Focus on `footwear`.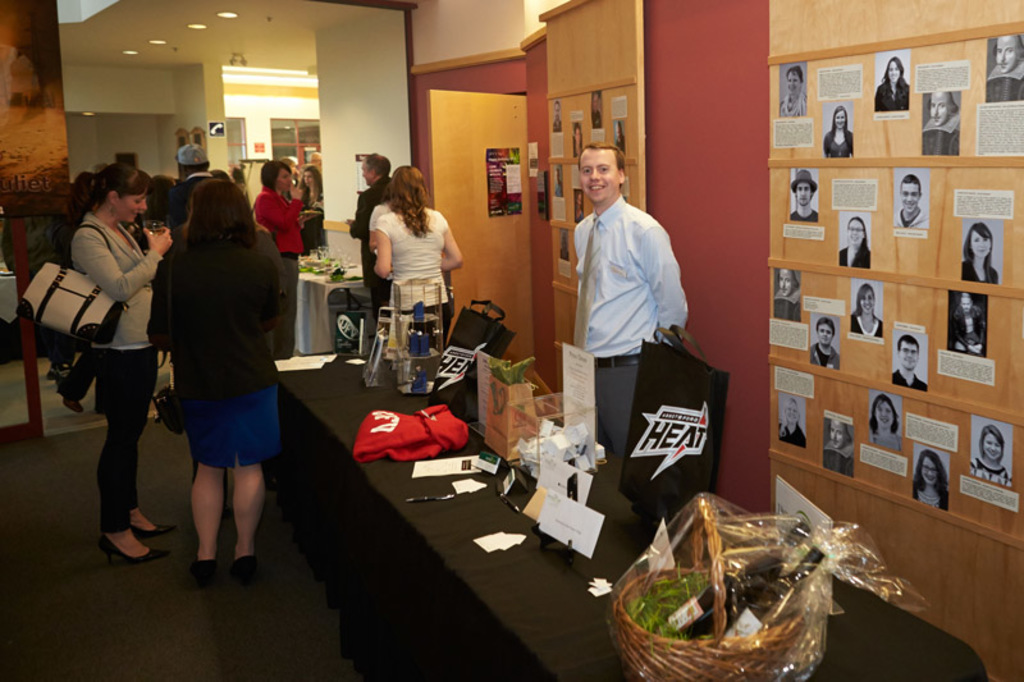
Focused at 227 548 266 582.
